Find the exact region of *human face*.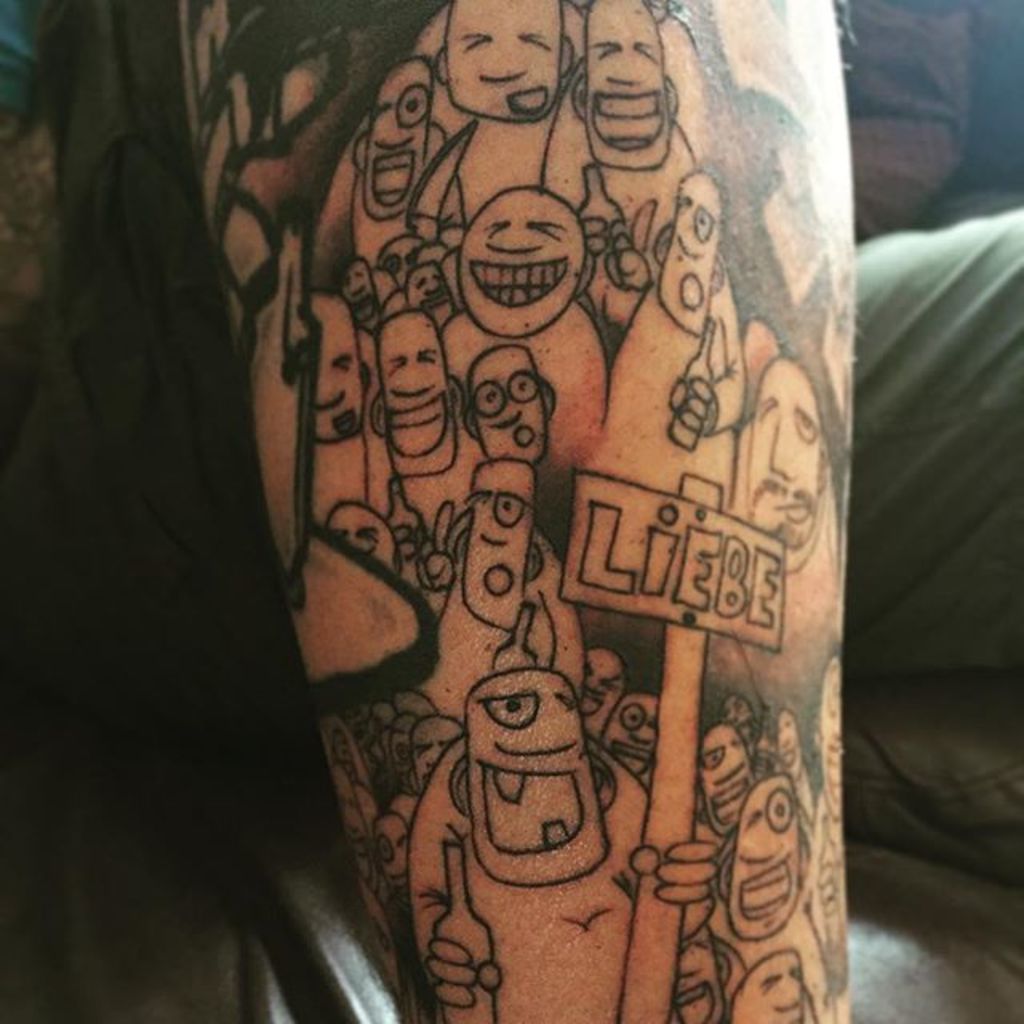
Exact region: box=[381, 312, 446, 470].
